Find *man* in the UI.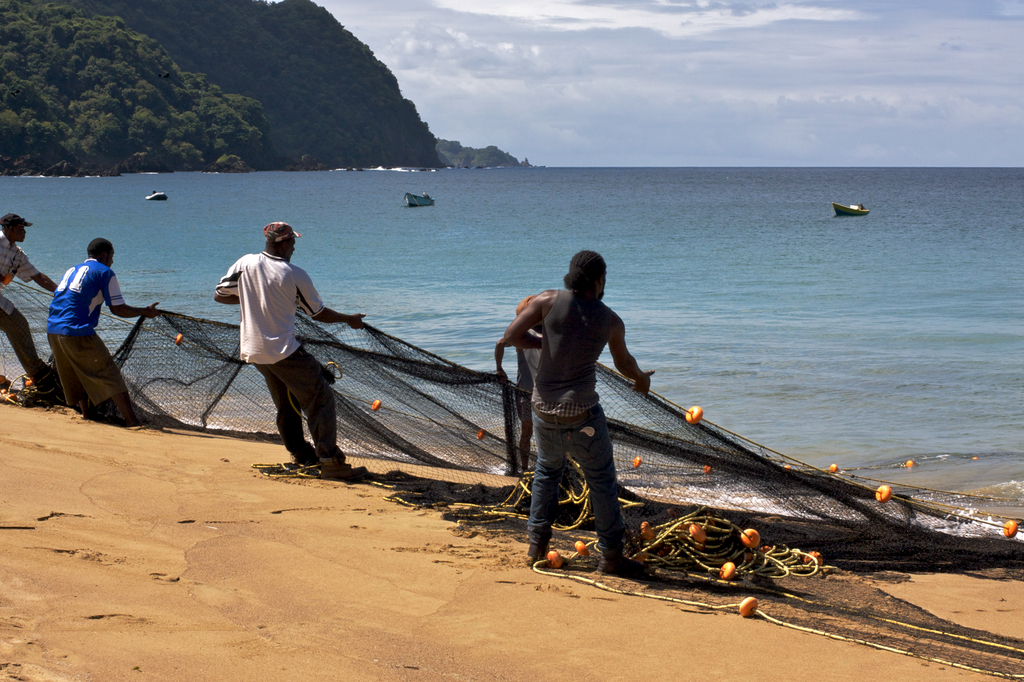
UI element at locate(209, 221, 339, 480).
